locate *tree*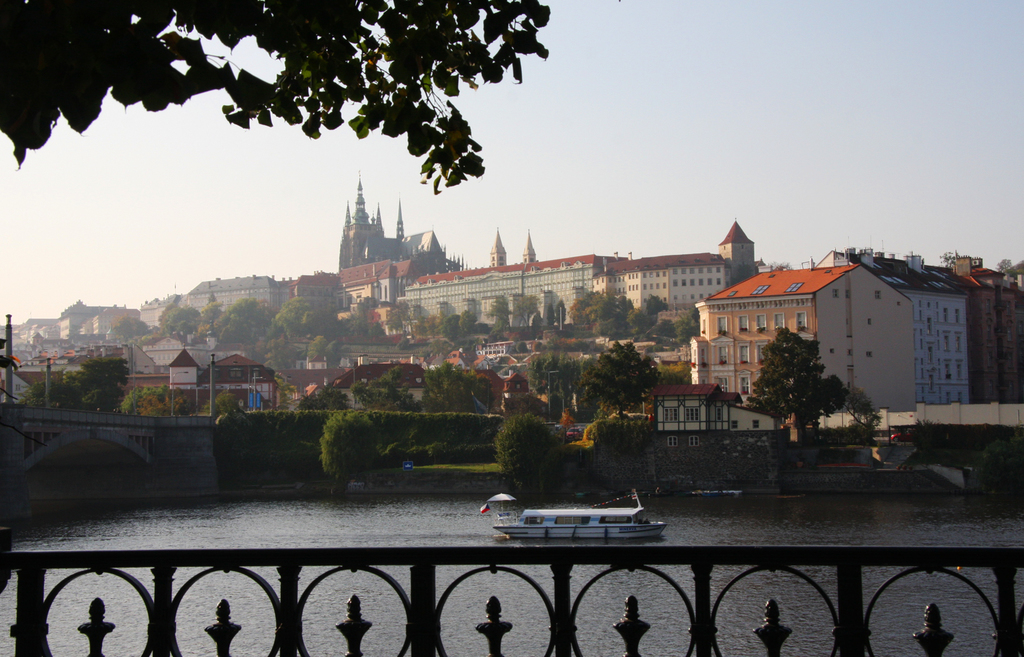
419,362,493,416
